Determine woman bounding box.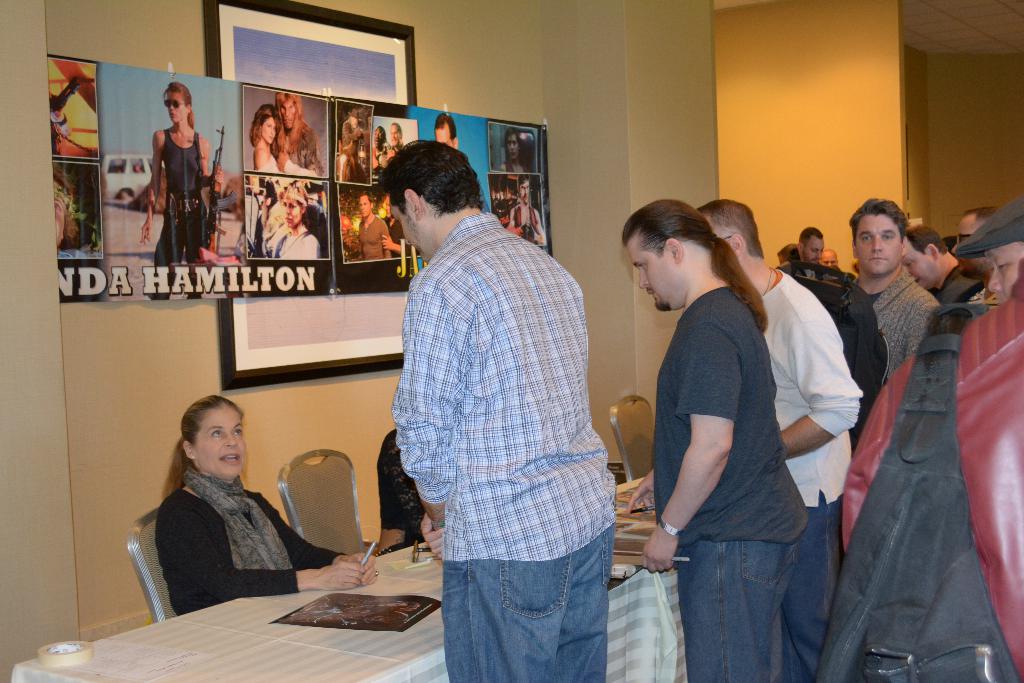
Determined: box=[499, 129, 527, 173].
